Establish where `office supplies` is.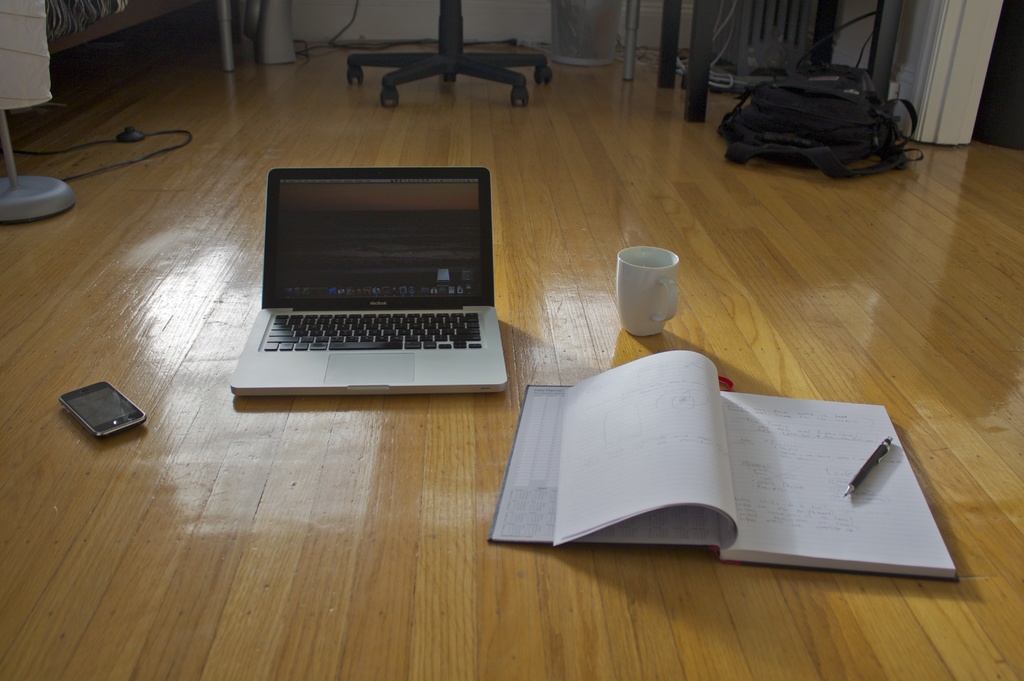
Established at box=[52, 379, 143, 434].
